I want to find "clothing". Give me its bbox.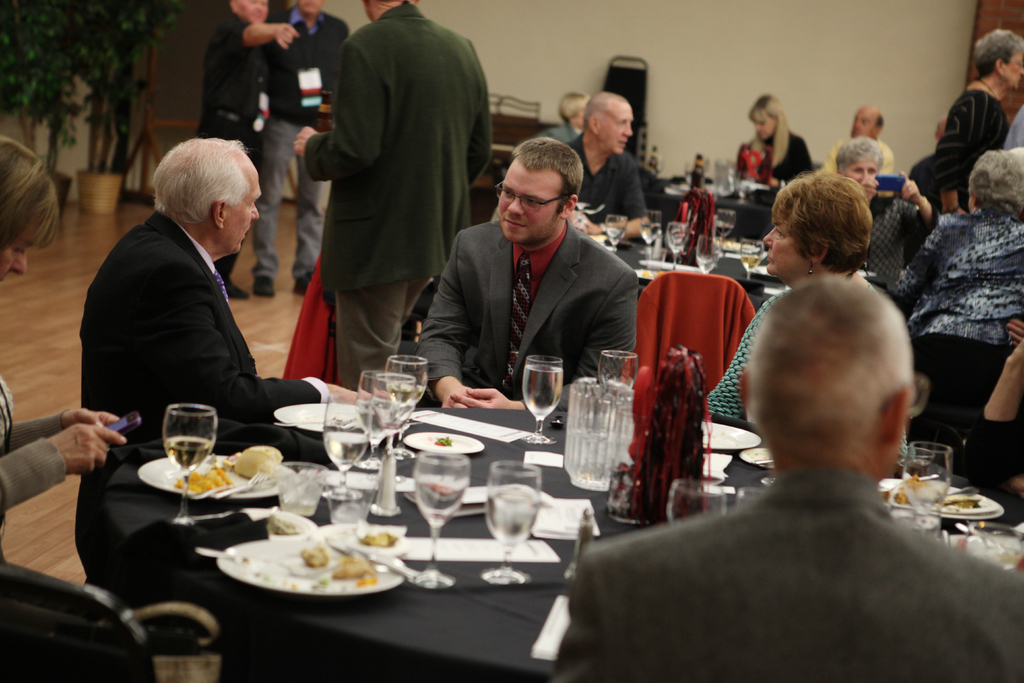
locate(0, 378, 157, 682).
